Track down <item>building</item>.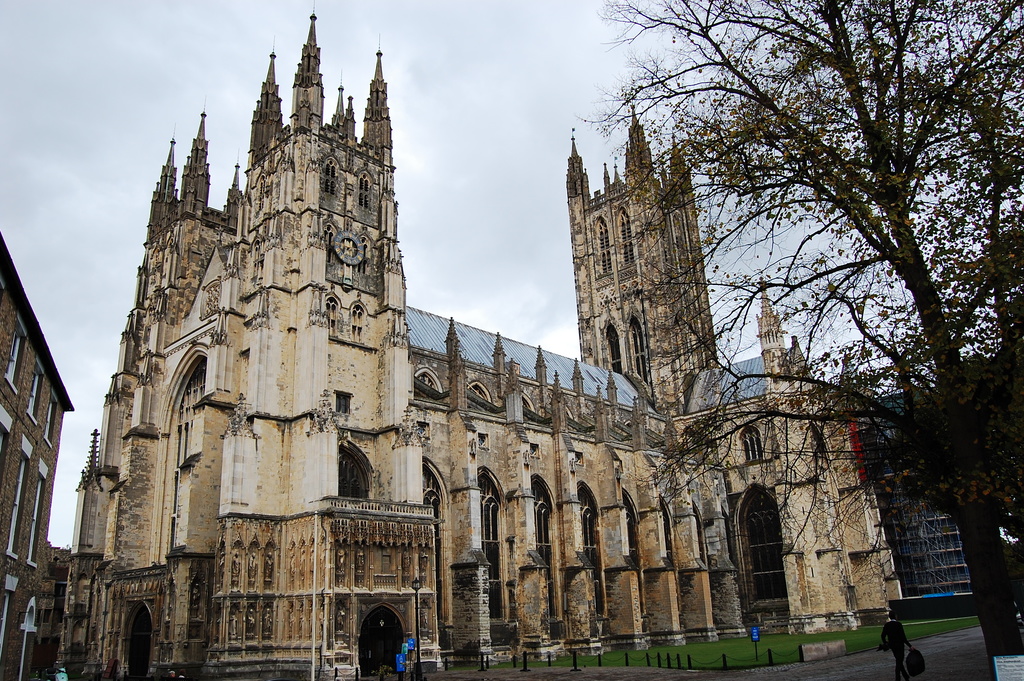
Tracked to [x1=59, y1=0, x2=904, y2=680].
